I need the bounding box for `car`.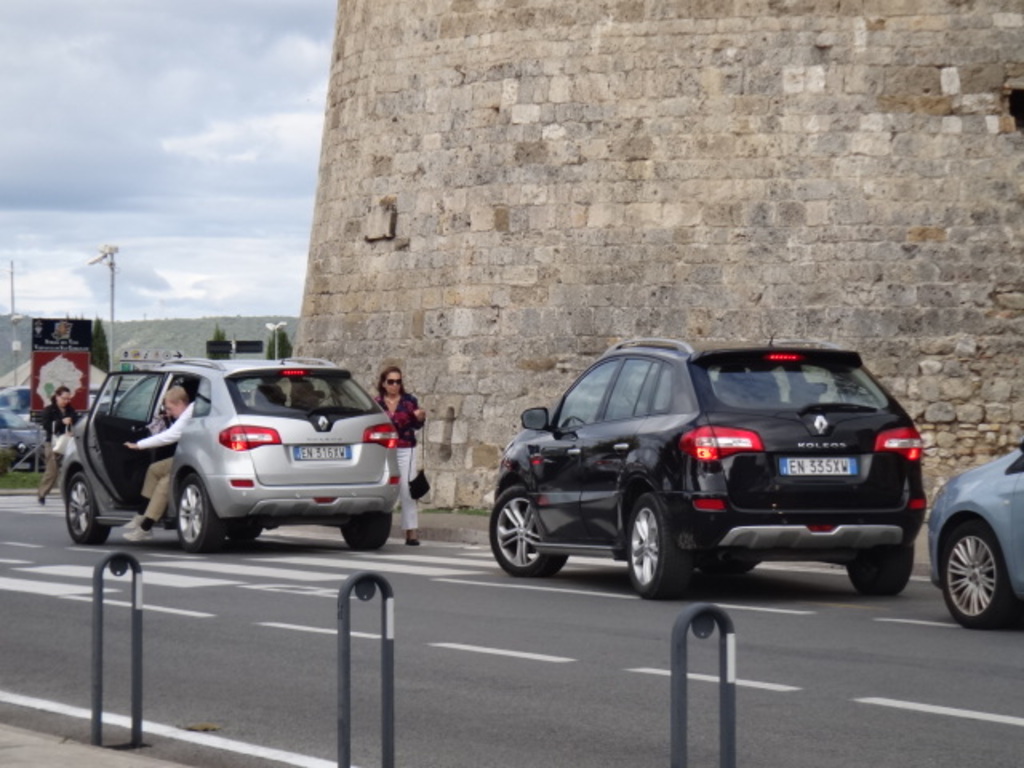
Here it is: (x1=53, y1=357, x2=406, y2=552).
